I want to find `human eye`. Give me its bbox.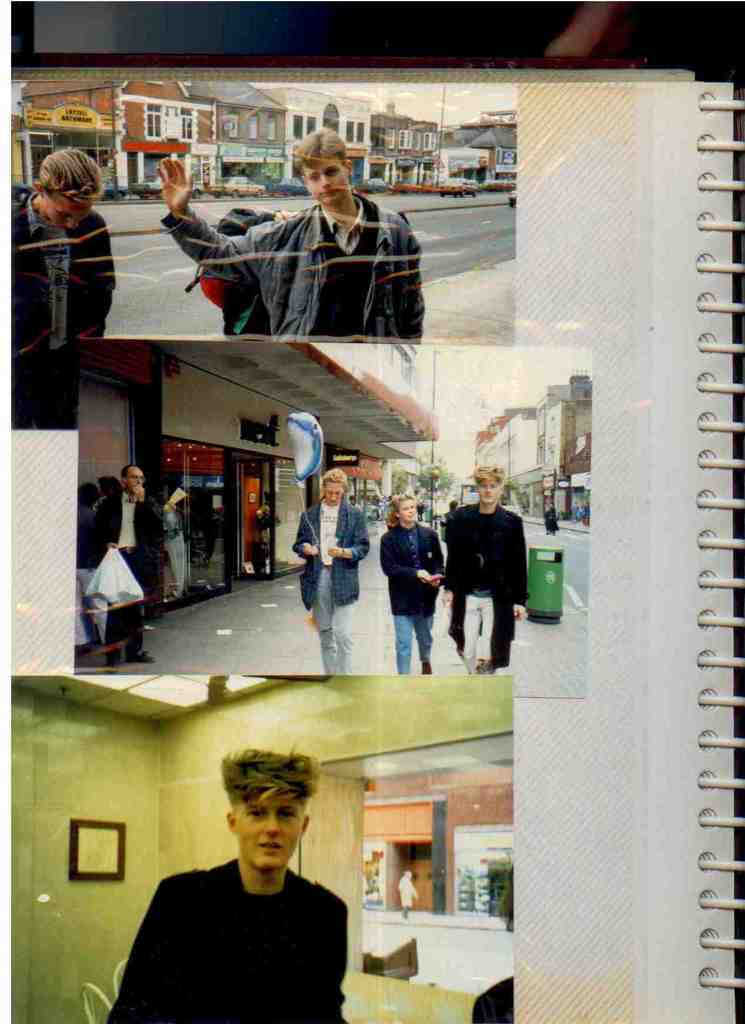
select_region(140, 475, 145, 480).
